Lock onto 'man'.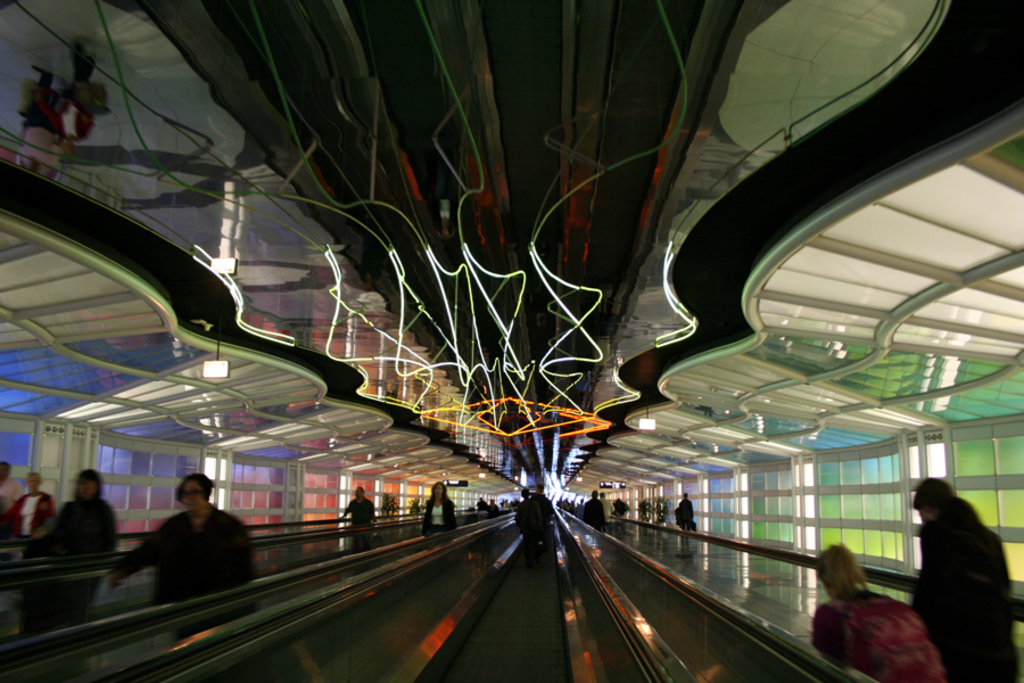
Locked: crop(674, 488, 694, 535).
